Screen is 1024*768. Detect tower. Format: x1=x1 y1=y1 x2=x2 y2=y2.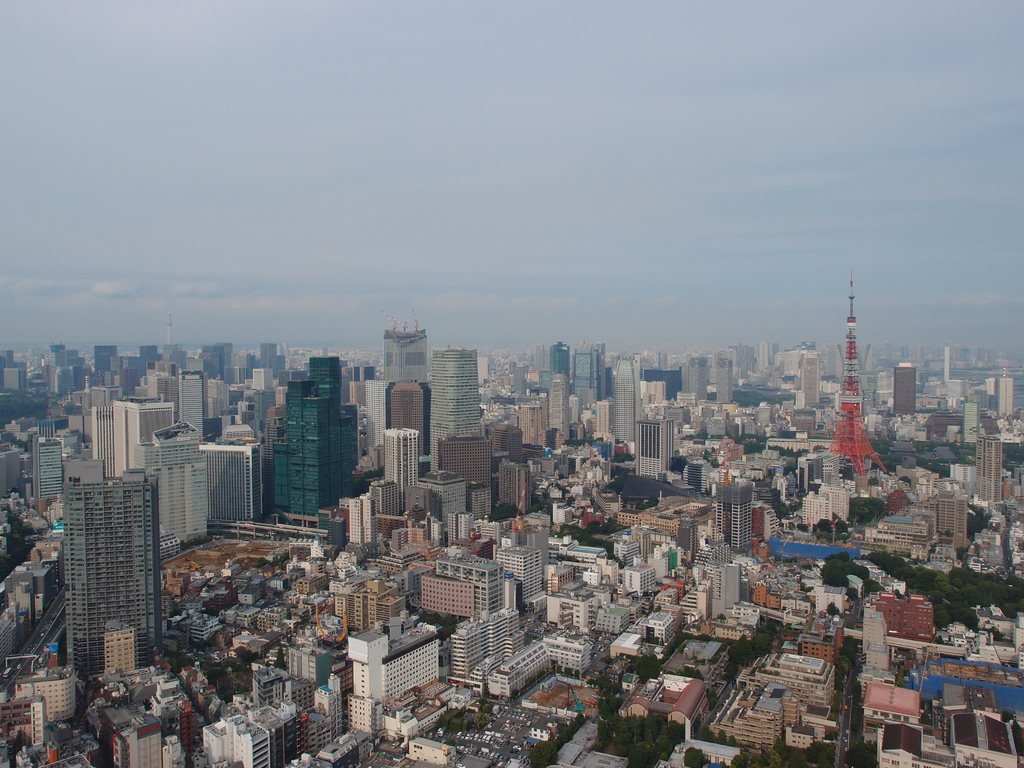
x1=893 y1=365 x2=912 y2=415.
